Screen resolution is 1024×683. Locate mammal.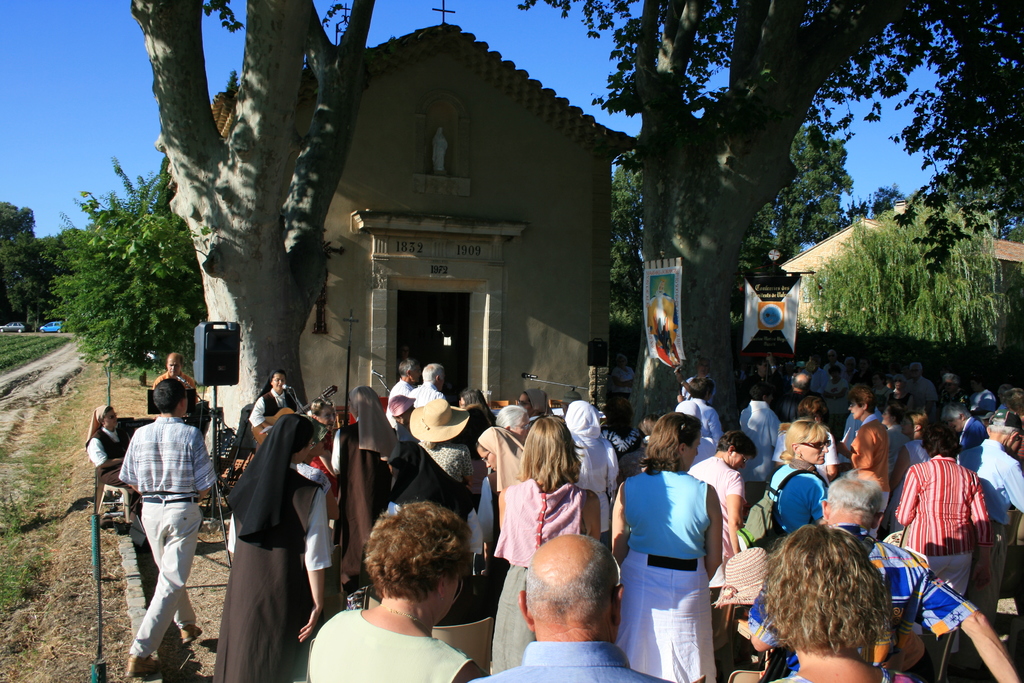
(x1=113, y1=367, x2=213, y2=659).
